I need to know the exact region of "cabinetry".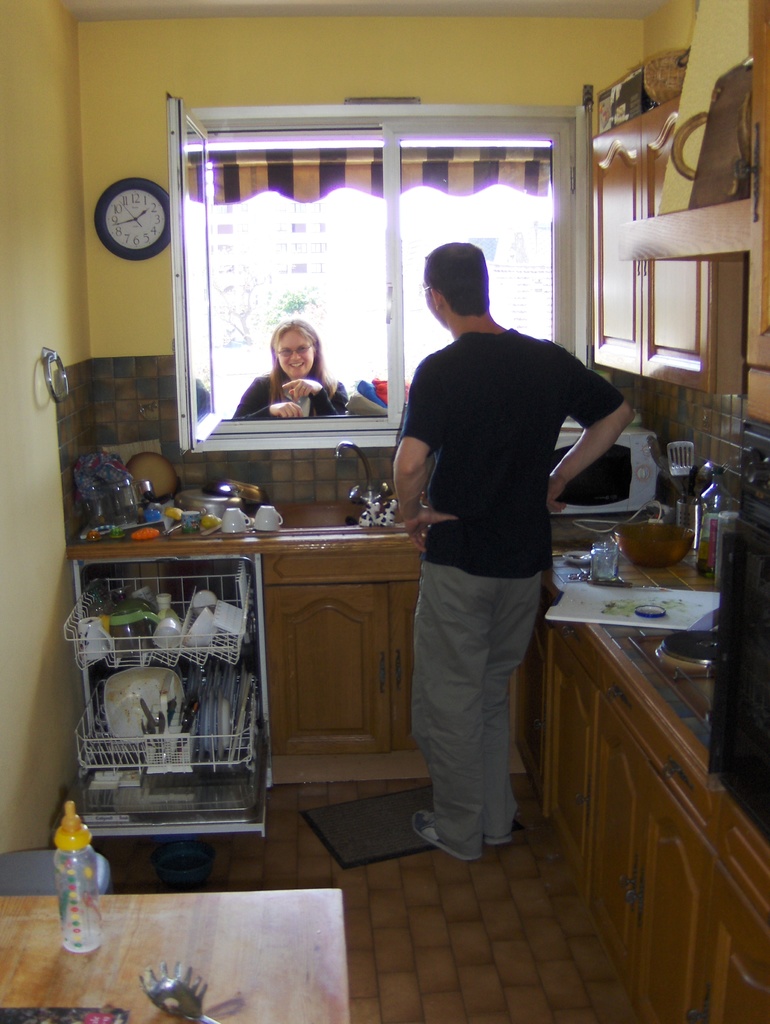
Region: bbox(742, 0, 769, 417).
